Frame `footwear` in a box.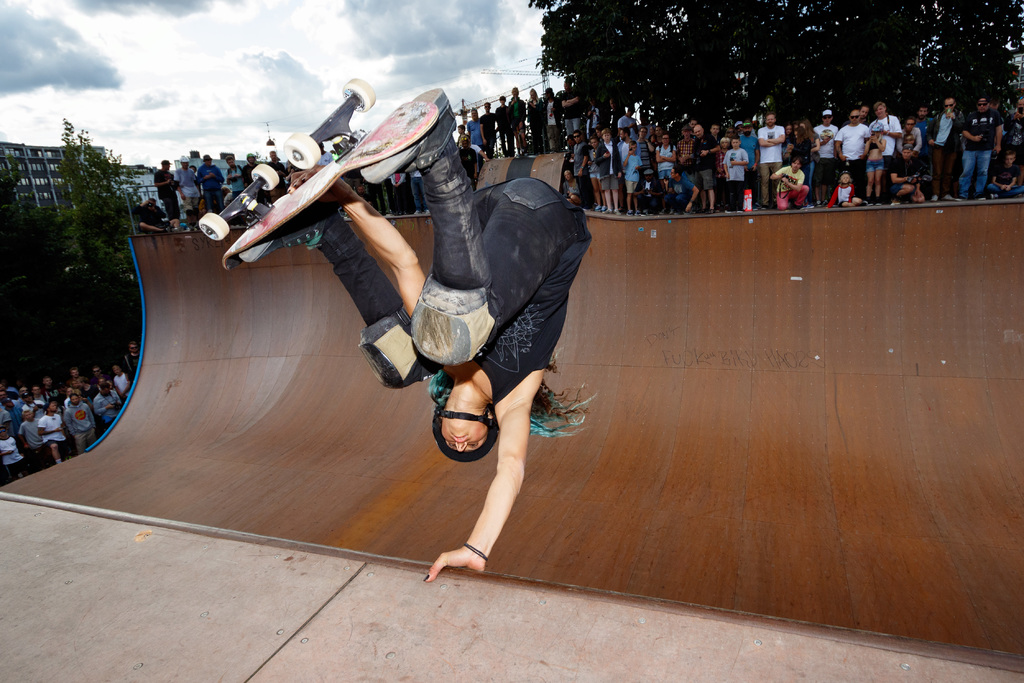
pyautogui.locateOnScreen(356, 80, 455, 181).
